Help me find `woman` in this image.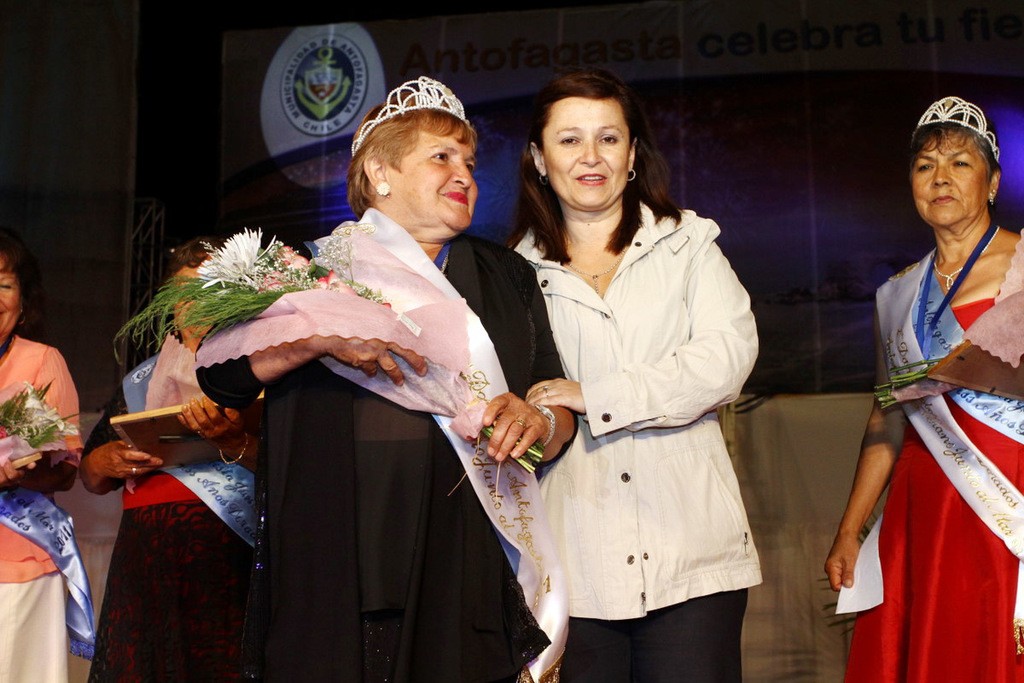
Found it: {"left": 0, "top": 249, "right": 83, "bottom": 682}.
